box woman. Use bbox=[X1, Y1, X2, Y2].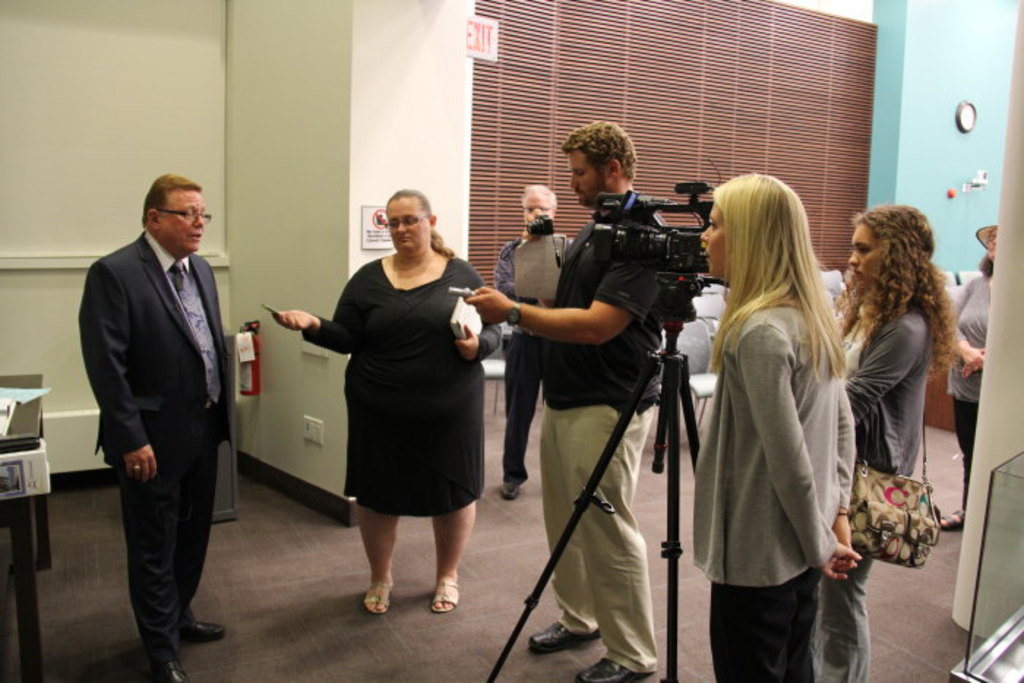
bbox=[690, 171, 859, 682].
